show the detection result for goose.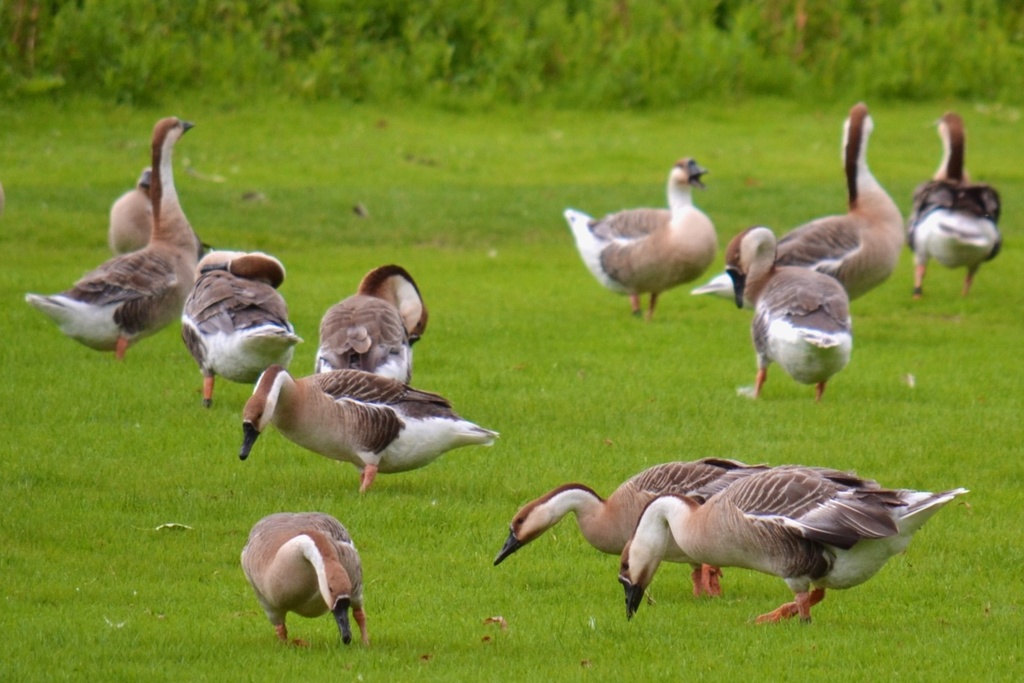
(22, 121, 199, 361).
